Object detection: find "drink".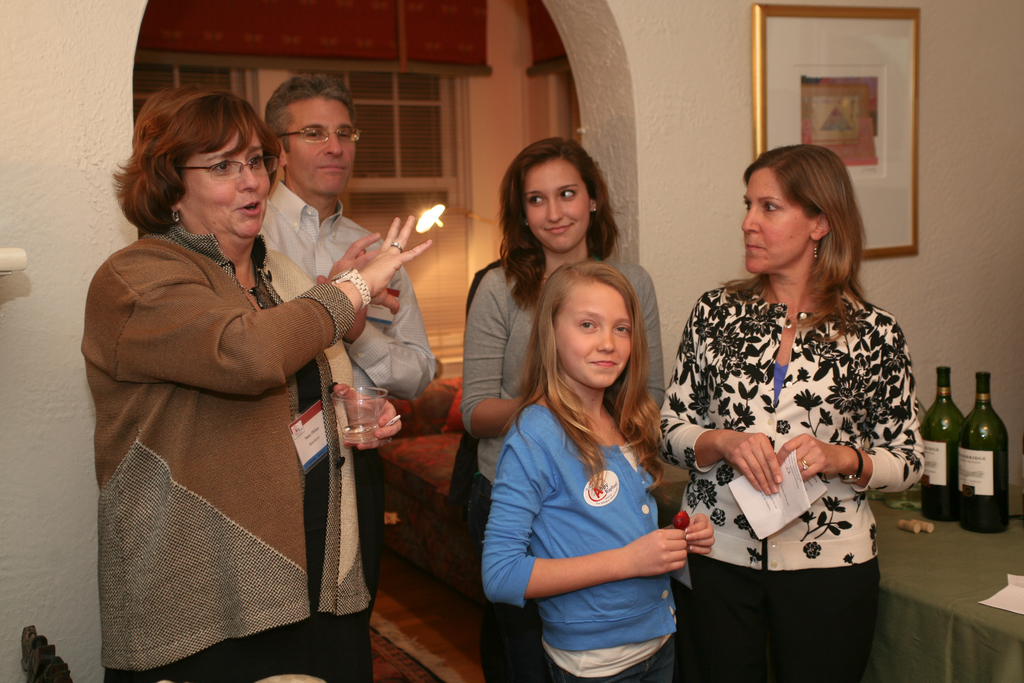
x1=337, y1=415, x2=381, y2=444.
